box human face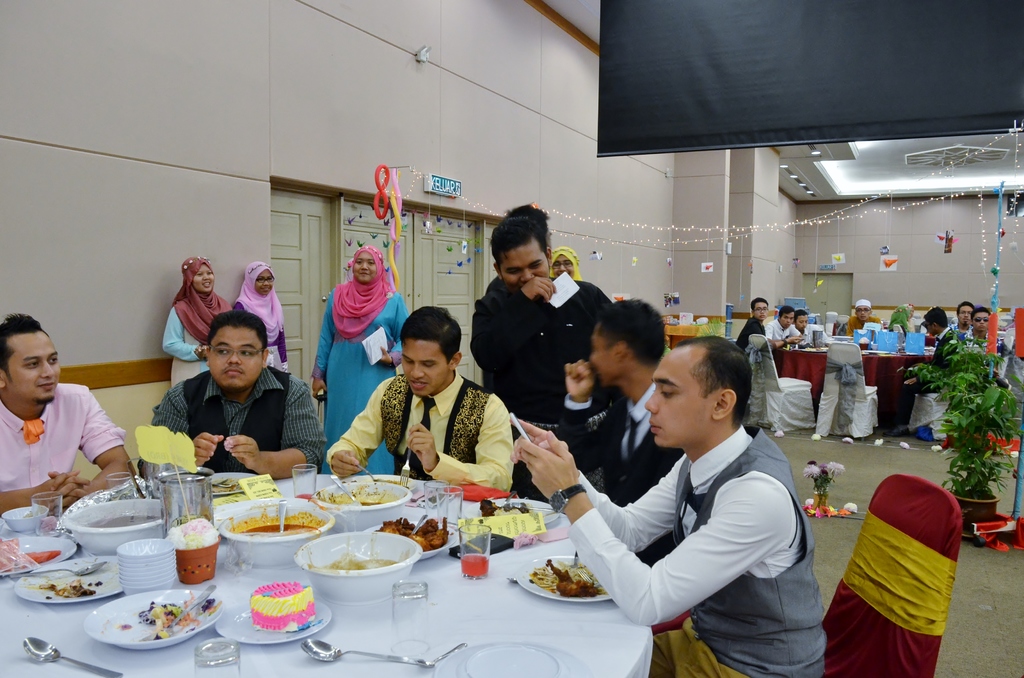
<region>925, 318, 935, 337</region>
